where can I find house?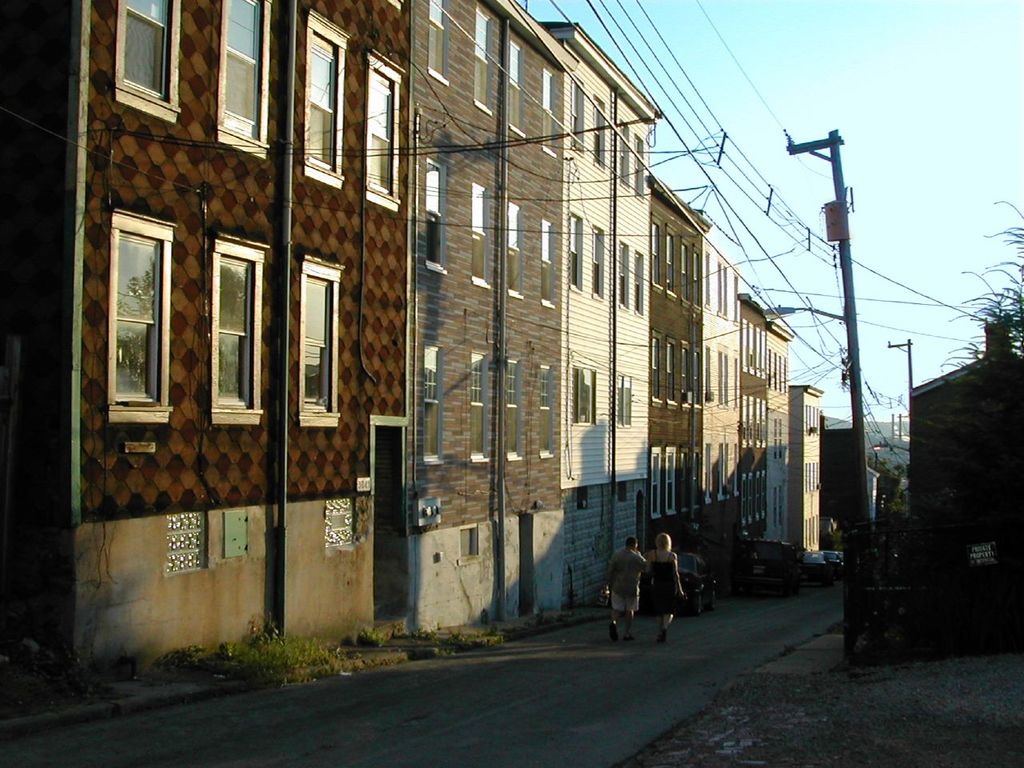
You can find it at x1=706, y1=247, x2=746, y2=562.
